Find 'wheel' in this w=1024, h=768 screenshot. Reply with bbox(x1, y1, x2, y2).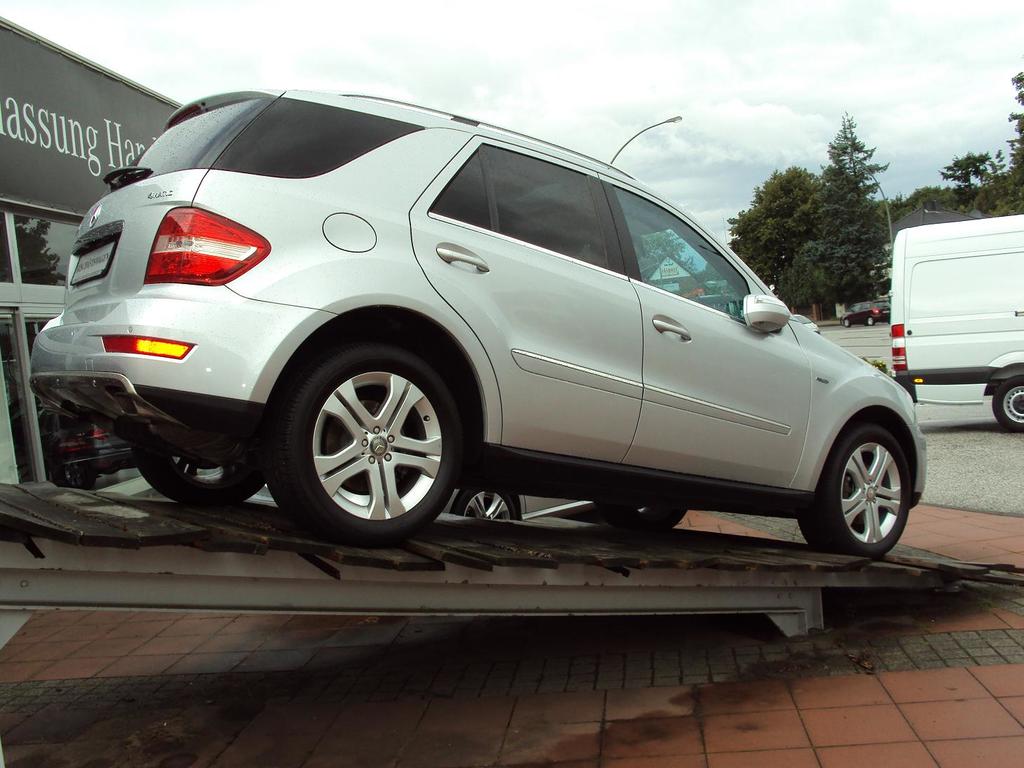
bbox(799, 410, 929, 558).
